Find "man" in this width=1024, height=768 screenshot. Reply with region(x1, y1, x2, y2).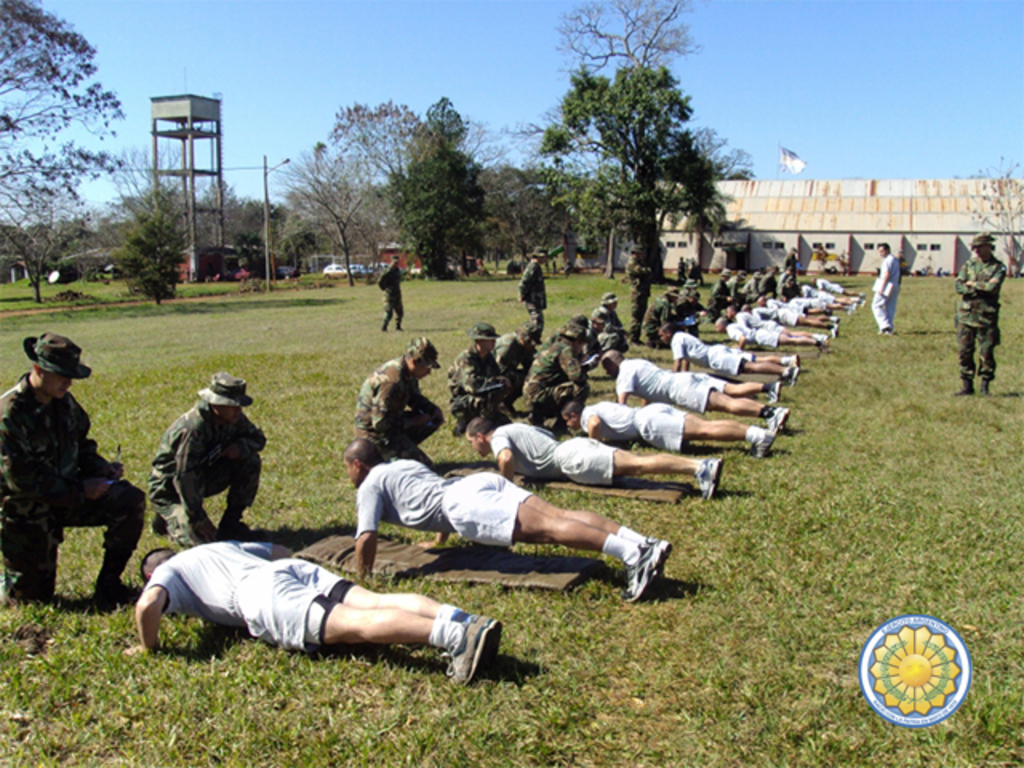
region(123, 546, 504, 694).
